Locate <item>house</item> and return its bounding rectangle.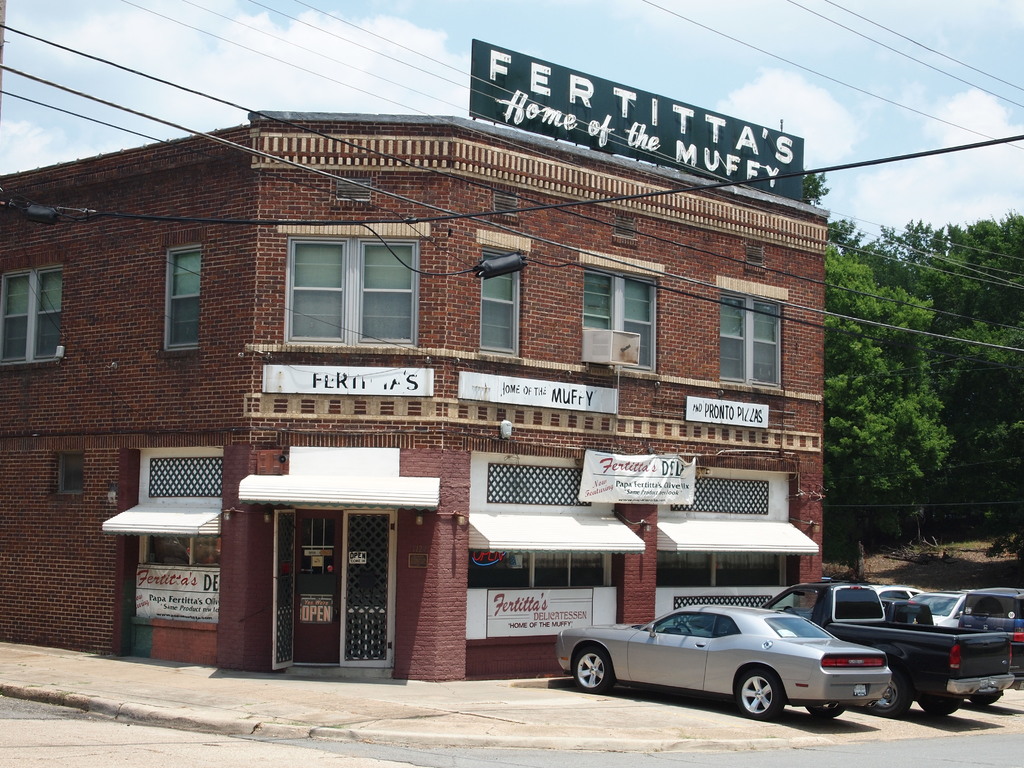
[x1=0, y1=104, x2=829, y2=684].
